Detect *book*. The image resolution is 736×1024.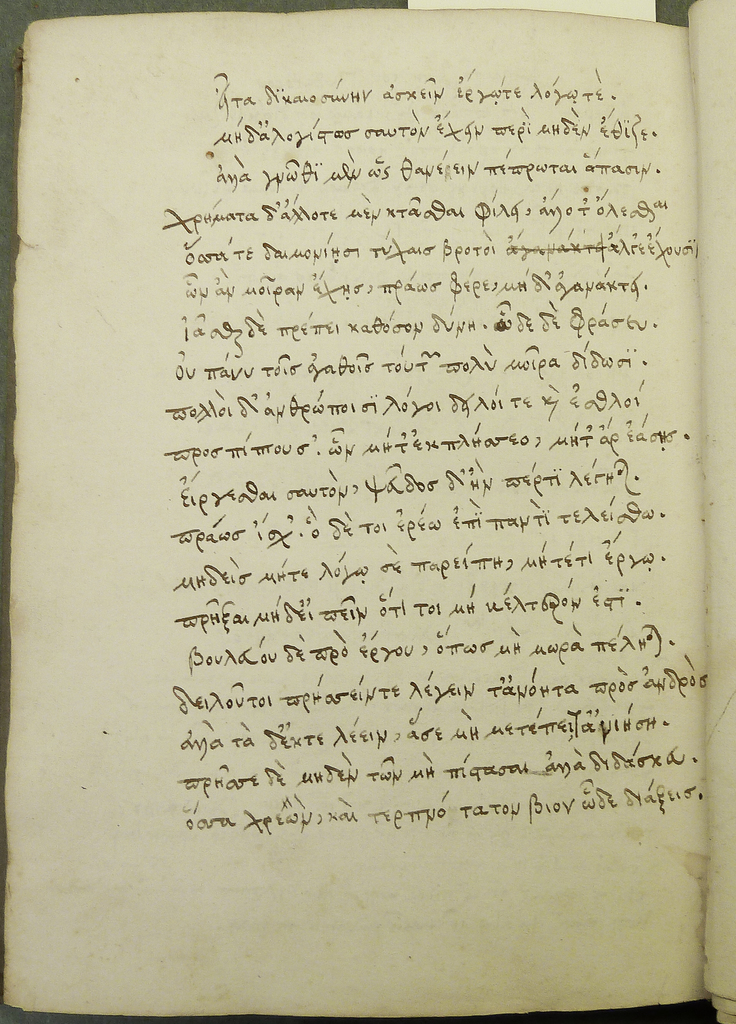
(left=23, top=20, right=735, bottom=979).
